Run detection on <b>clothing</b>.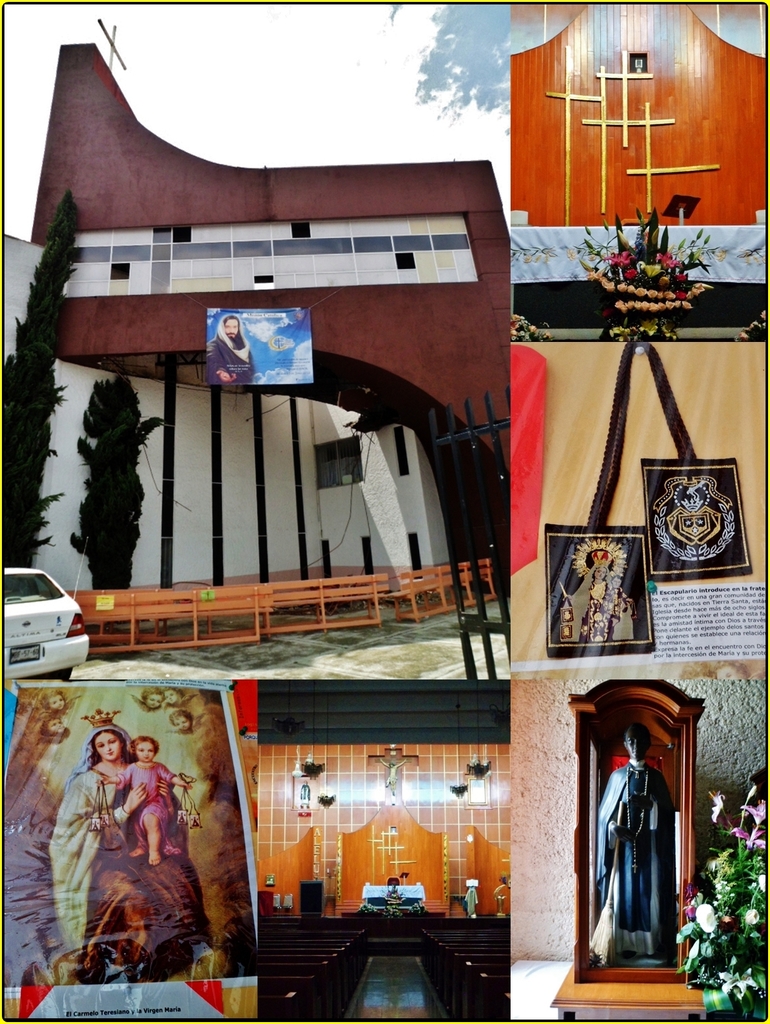
Result: bbox=(200, 311, 261, 381).
